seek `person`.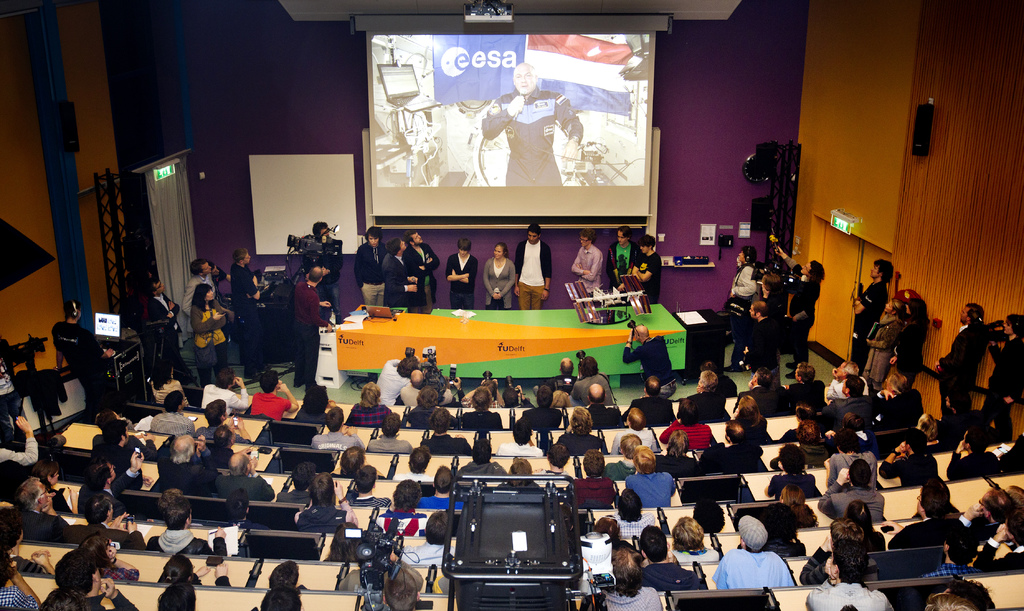
[x1=596, y1=546, x2=660, y2=610].
